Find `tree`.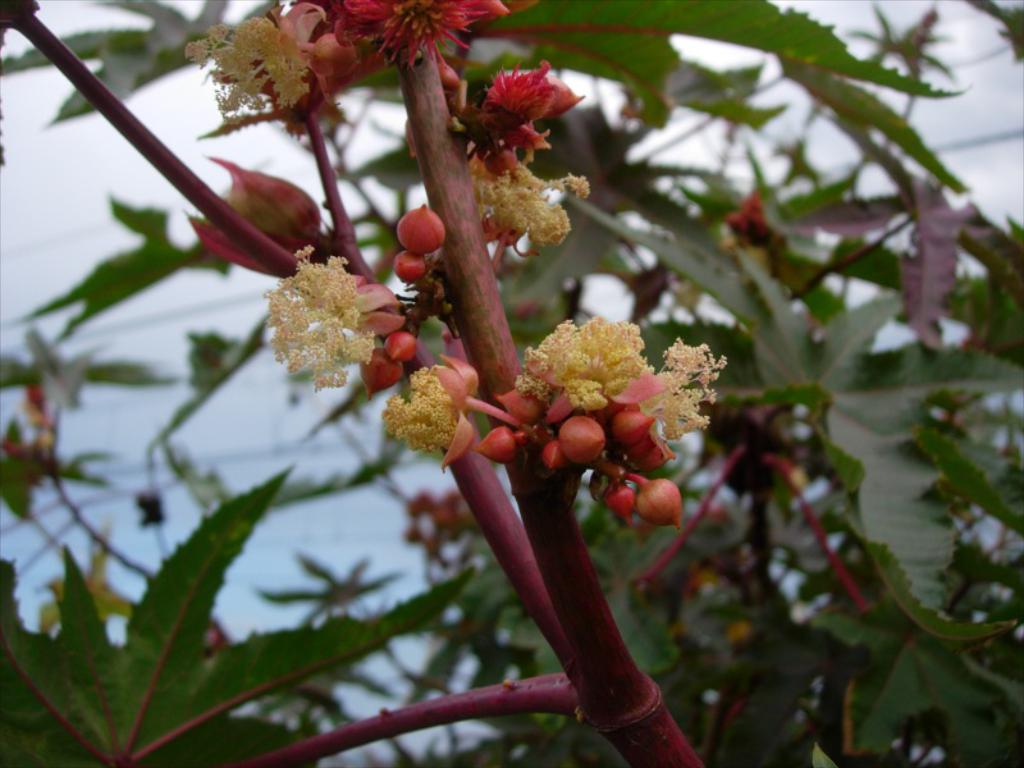
[left=0, top=0, right=1018, bottom=767].
